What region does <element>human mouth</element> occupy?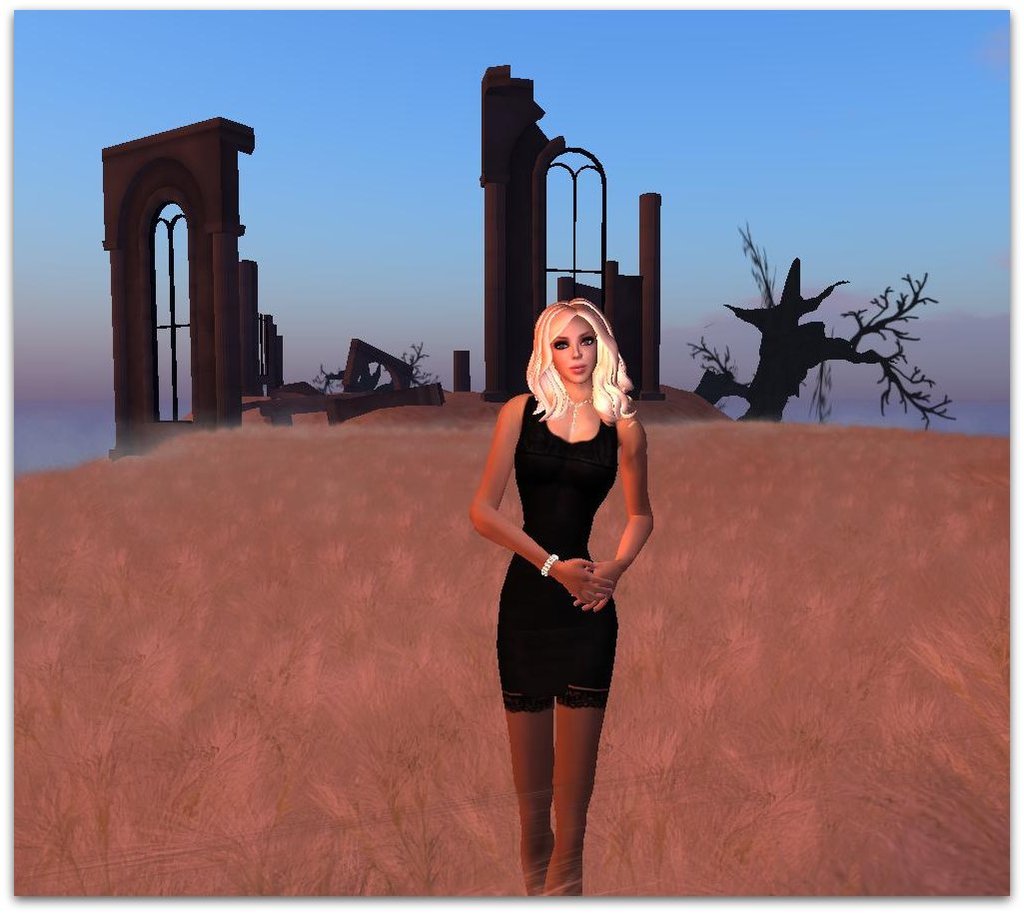
(570, 361, 585, 372).
